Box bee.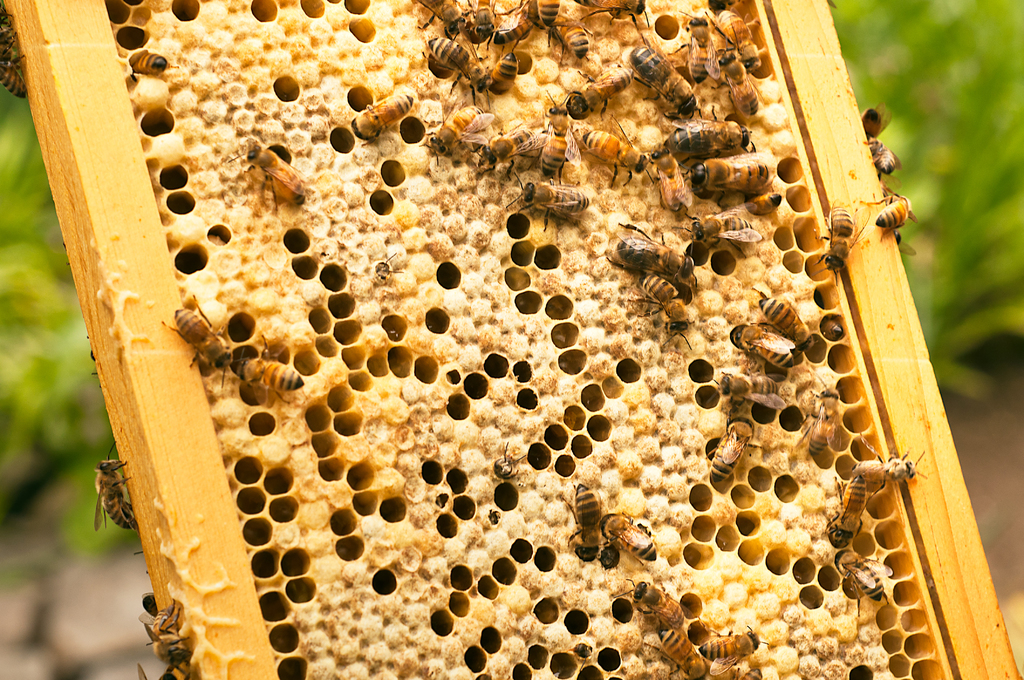
Rect(708, 50, 767, 117).
